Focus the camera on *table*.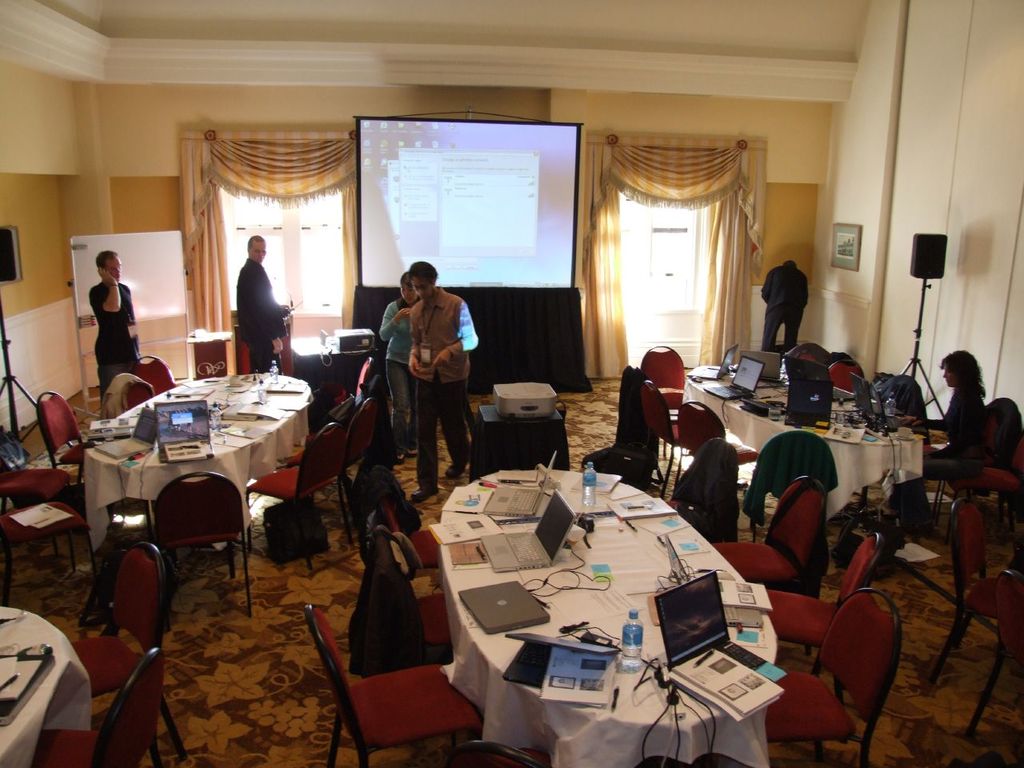
Focus region: <bbox>187, 328, 230, 378</bbox>.
